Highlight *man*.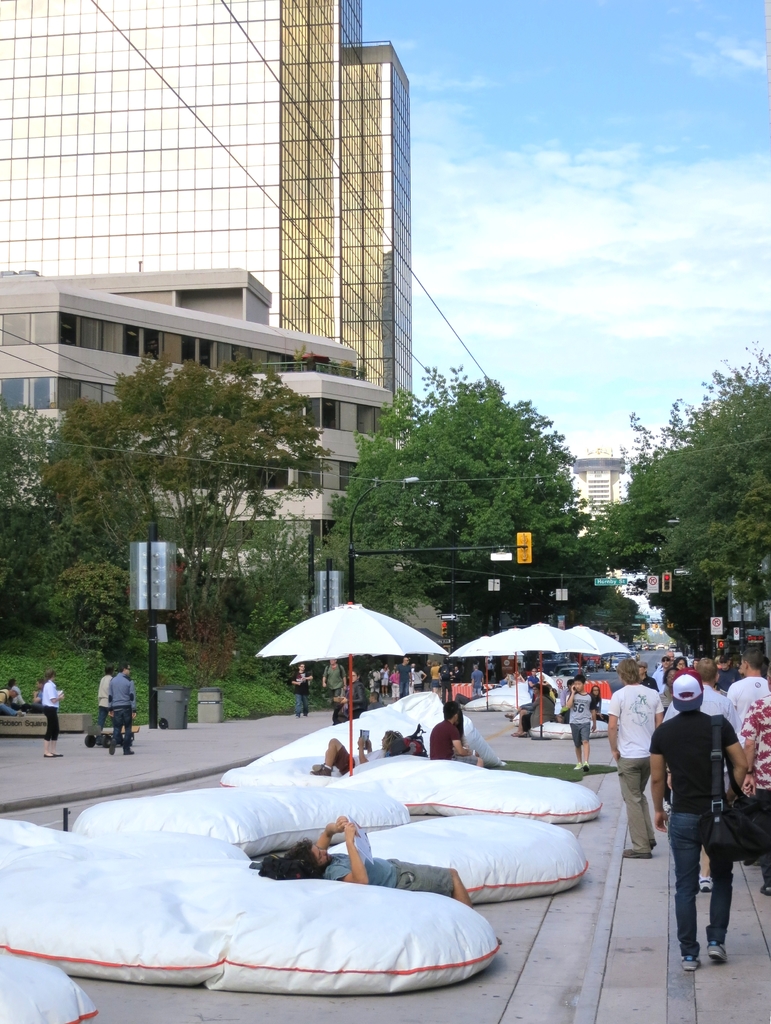
Highlighted region: 712,655,740,695.
